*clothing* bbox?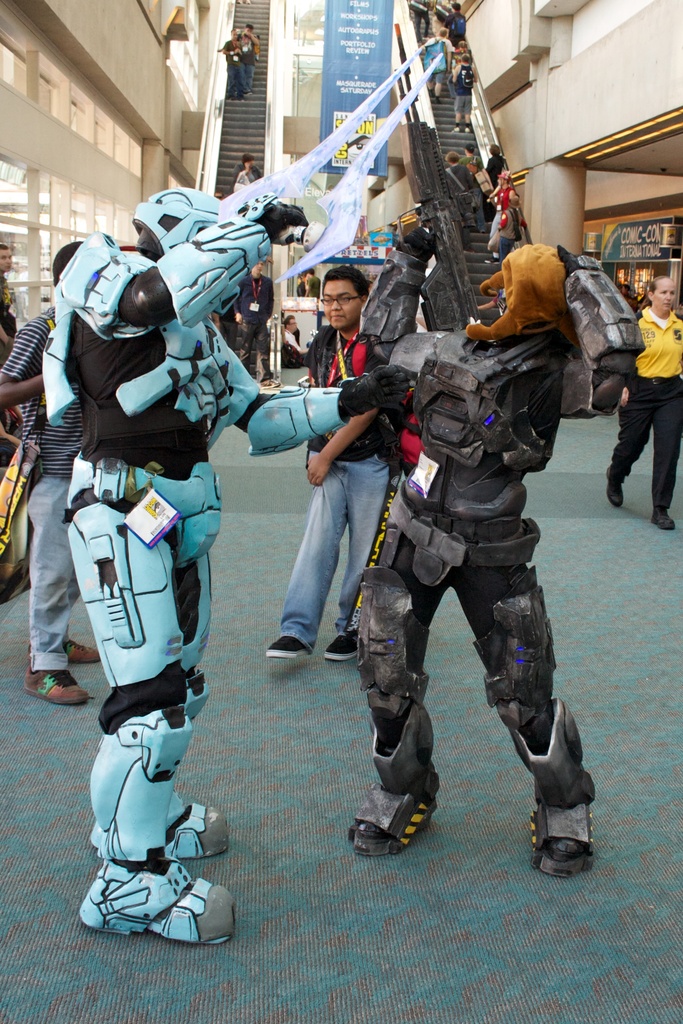
<region>607, 311, 682, 514</region>
